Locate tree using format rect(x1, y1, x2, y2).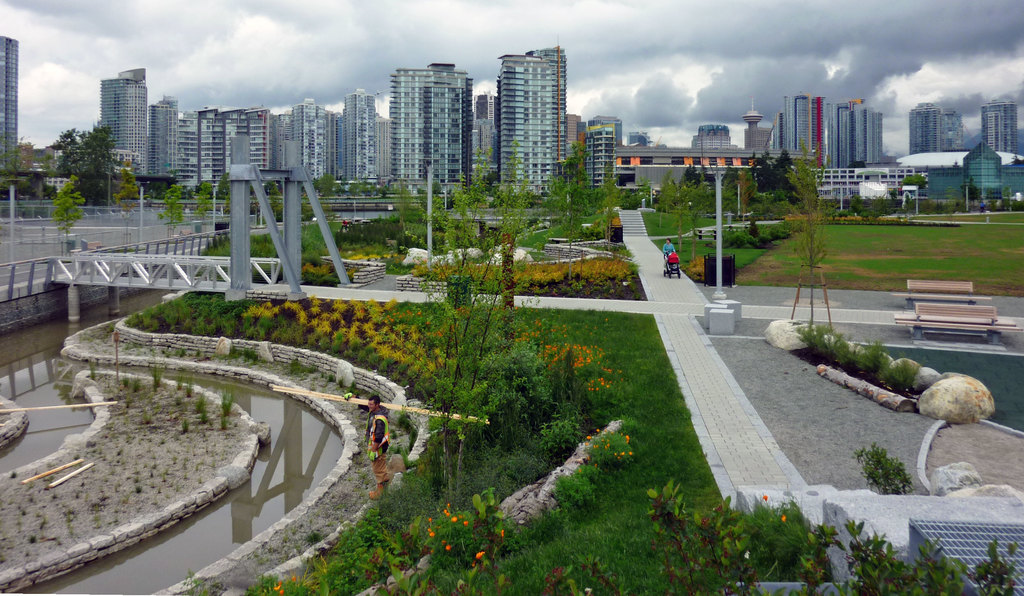
rect(53, 171, 89, 250).
